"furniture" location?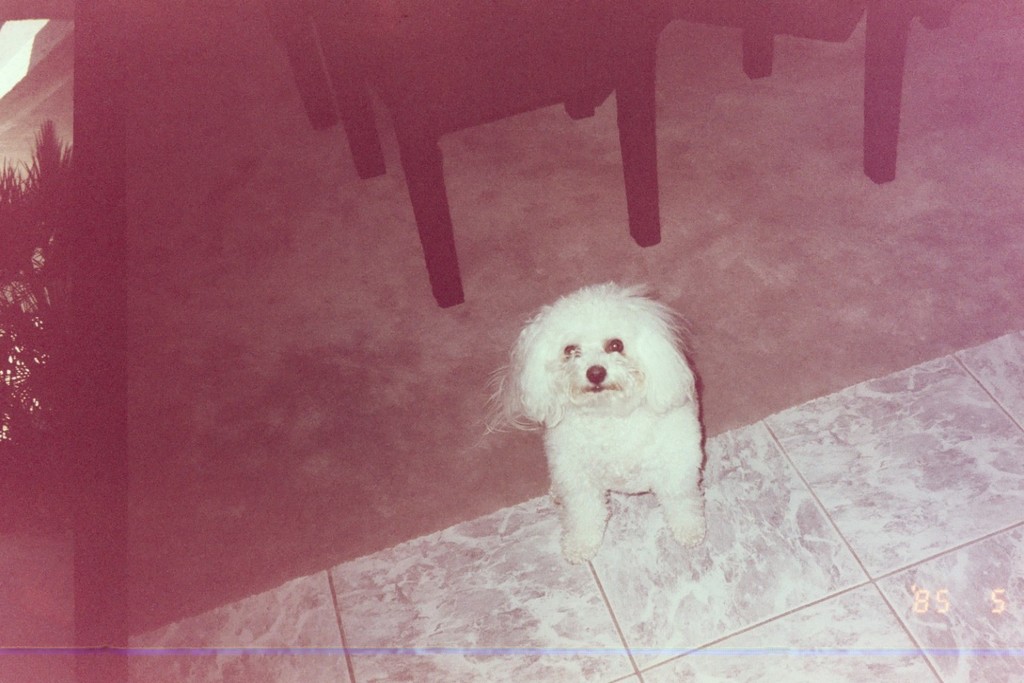
[659,0,950,186]
